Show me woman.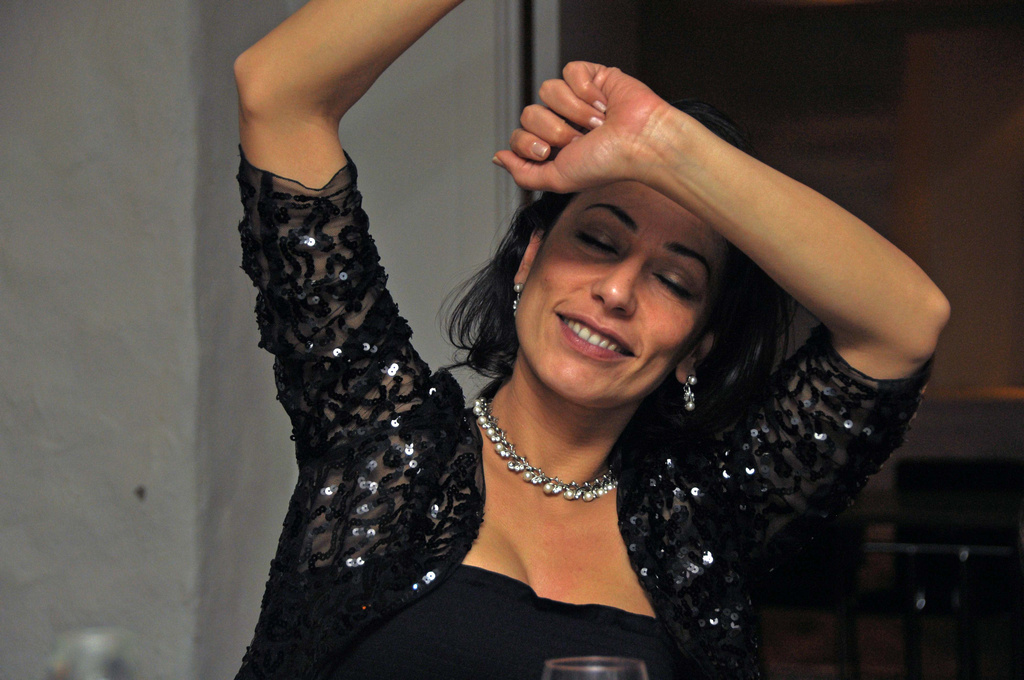
woman is here: box(232, 0, 952, 679).
